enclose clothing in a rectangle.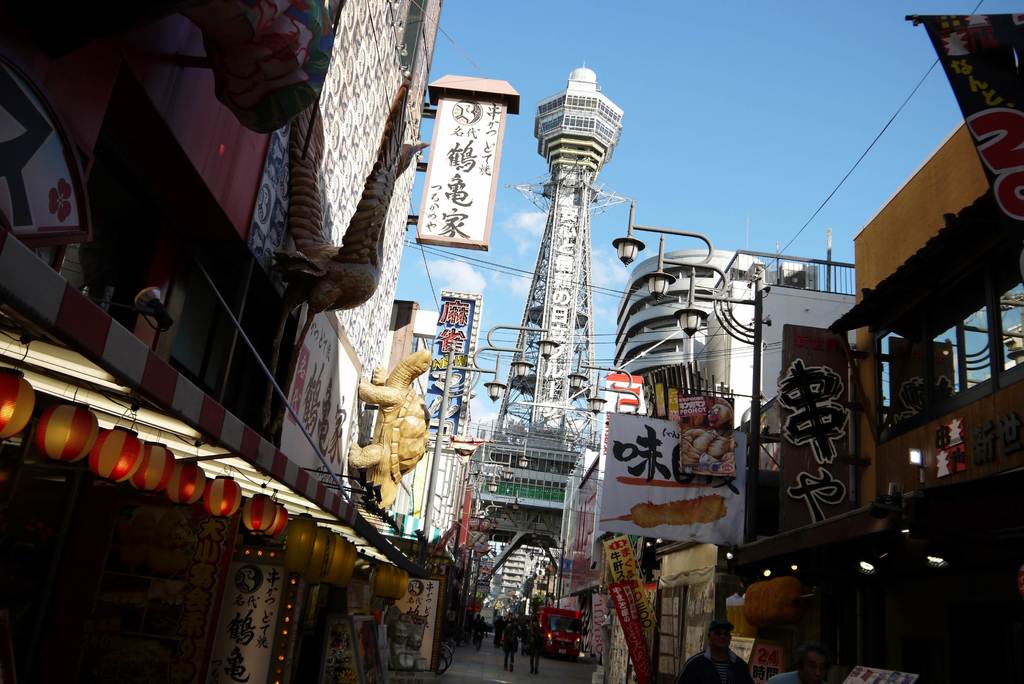
rect(674, 644, 755, 683).
